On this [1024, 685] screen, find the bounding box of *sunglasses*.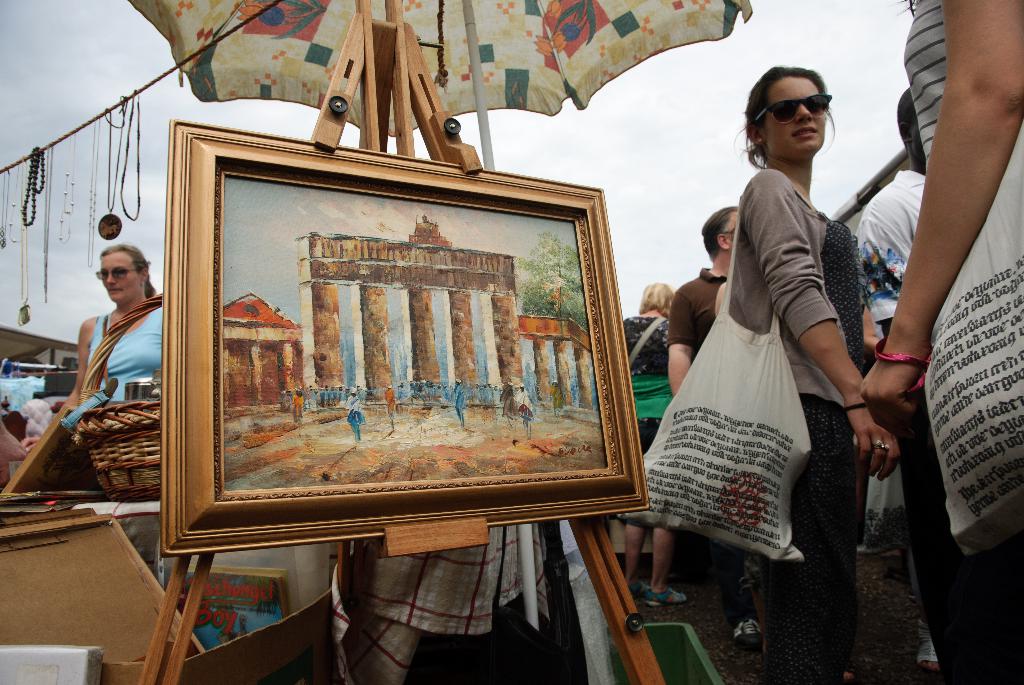
Bounding box: [96,266,142,280].
